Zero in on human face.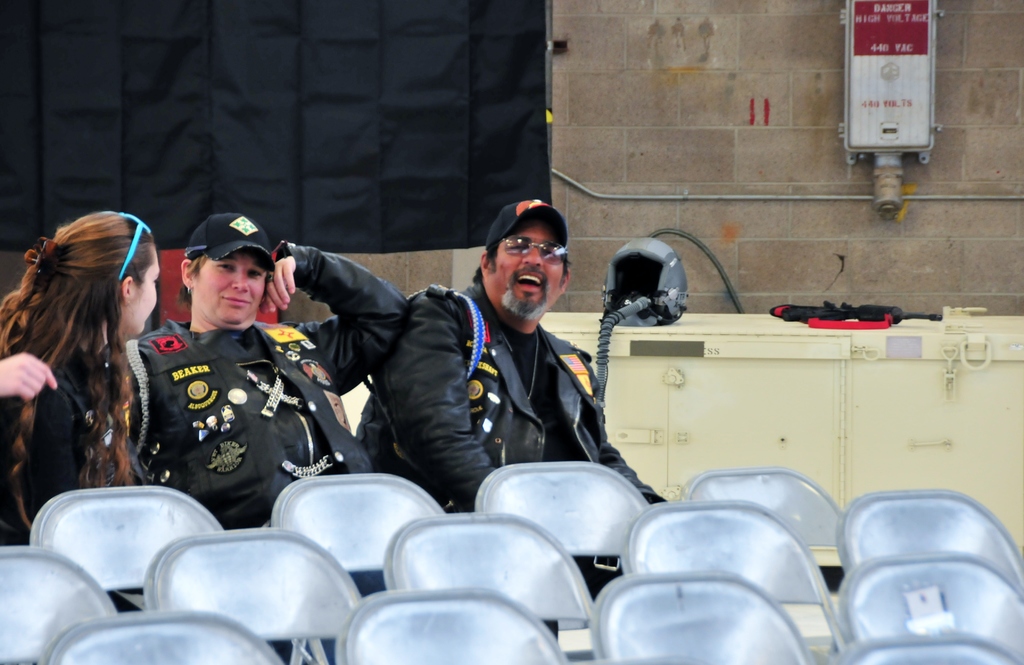
Zeroed in: bbox=(136, 246, 160, 339).
